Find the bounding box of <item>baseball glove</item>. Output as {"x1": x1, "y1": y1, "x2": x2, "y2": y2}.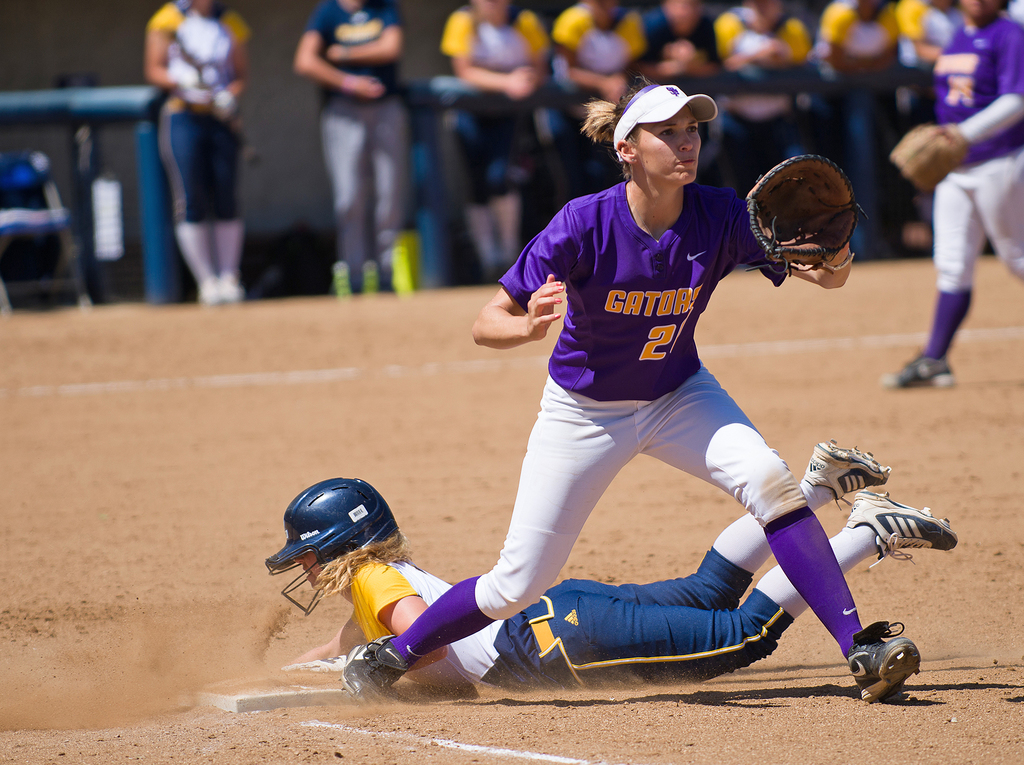
{"x1": 889, "y1": 110, "x2": 968, "y2": 186}.
